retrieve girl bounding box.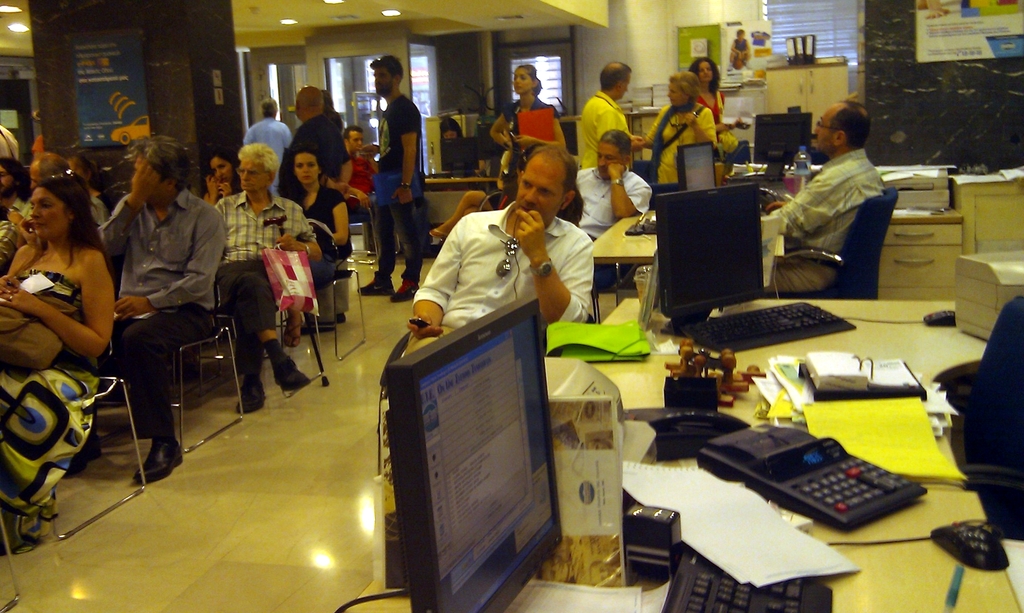
Bounding box: box(204, 153, 242, 203).
